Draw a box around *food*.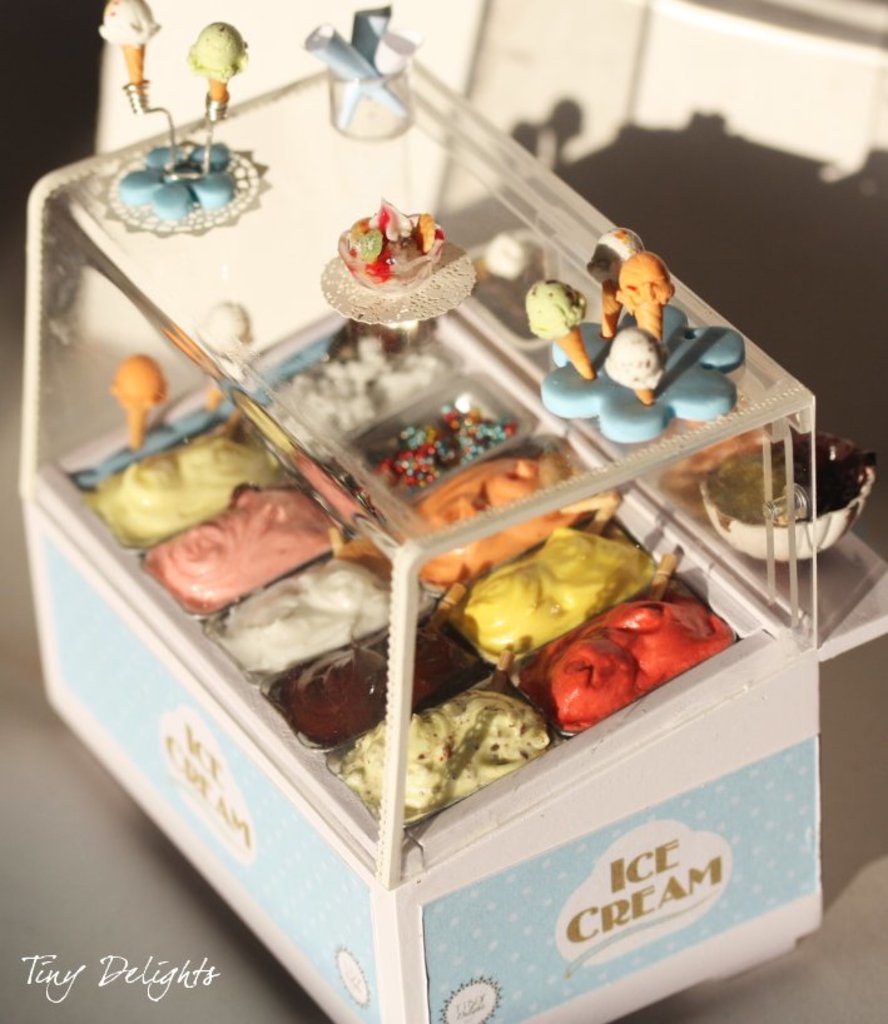
[339,687,547,812].
